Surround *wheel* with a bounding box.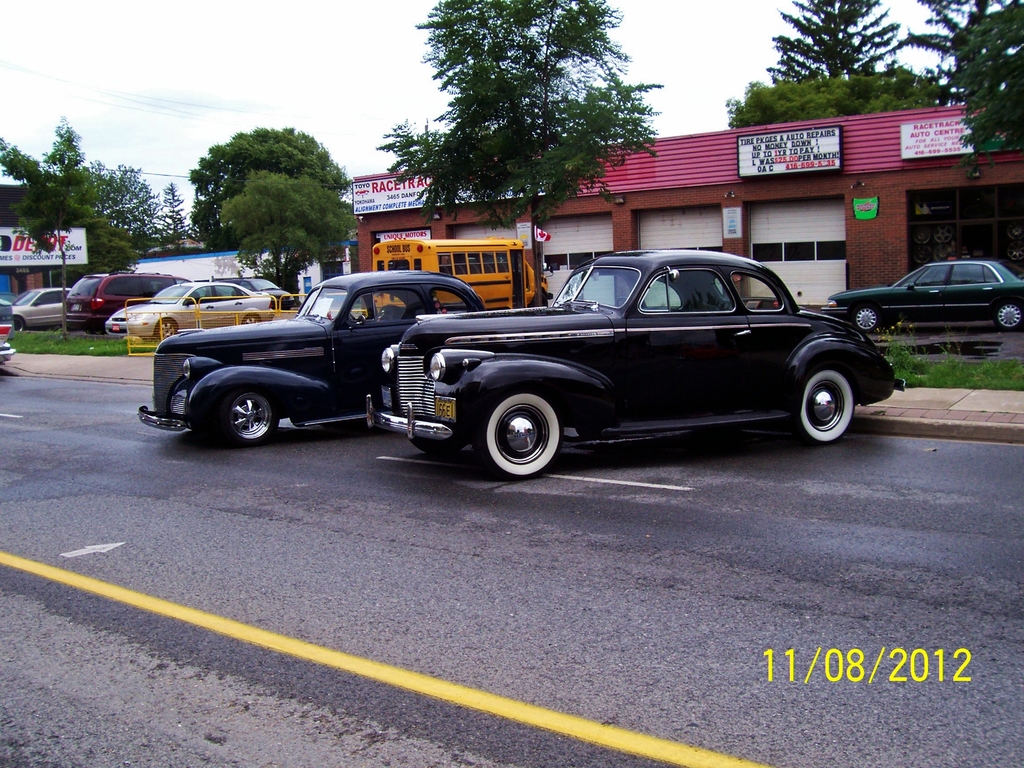
990 299 1023 331.
